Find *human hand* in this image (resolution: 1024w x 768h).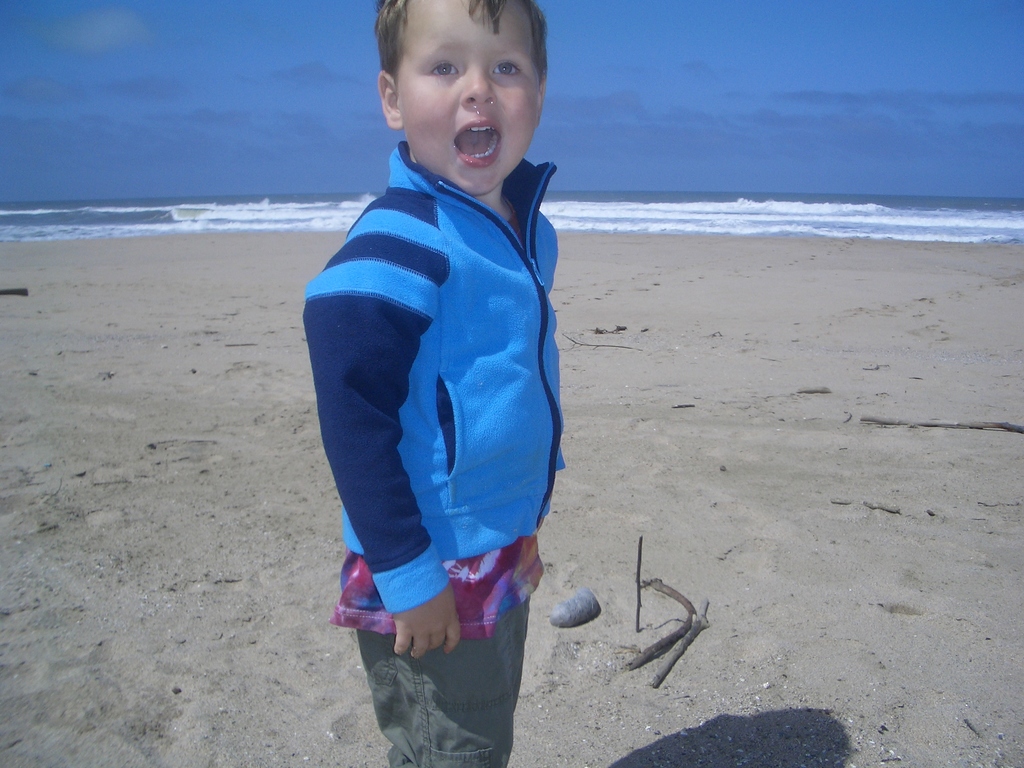
<region>390, 584, 461, 659</region>.
